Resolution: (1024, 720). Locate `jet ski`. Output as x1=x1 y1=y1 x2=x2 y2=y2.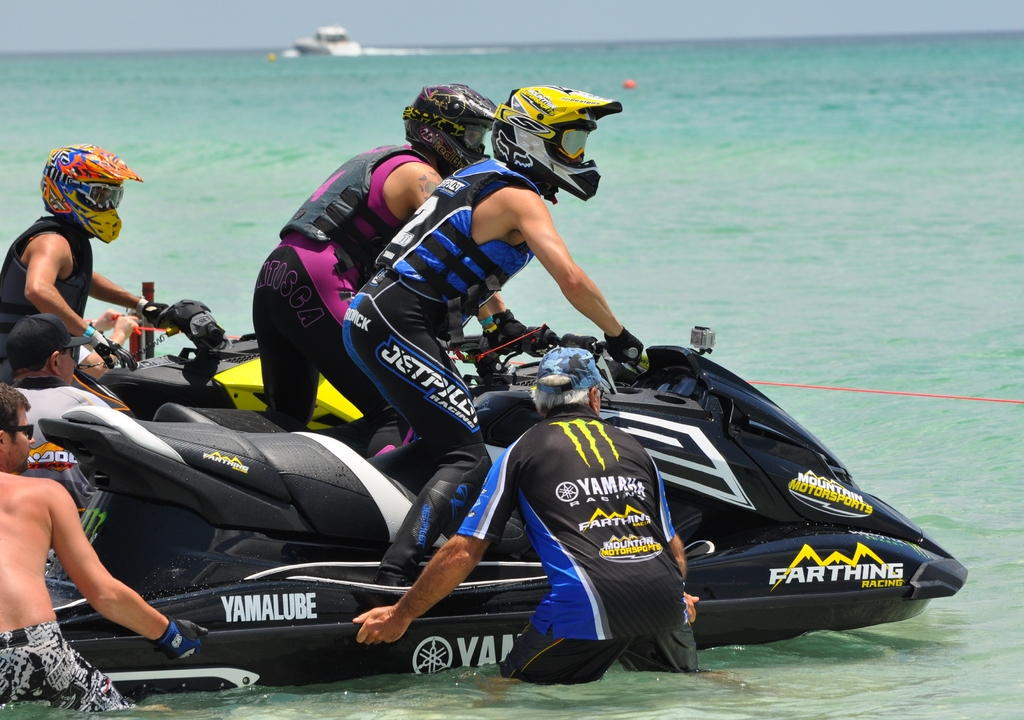
x1=44 y1=299 x2=365 y2=570.
